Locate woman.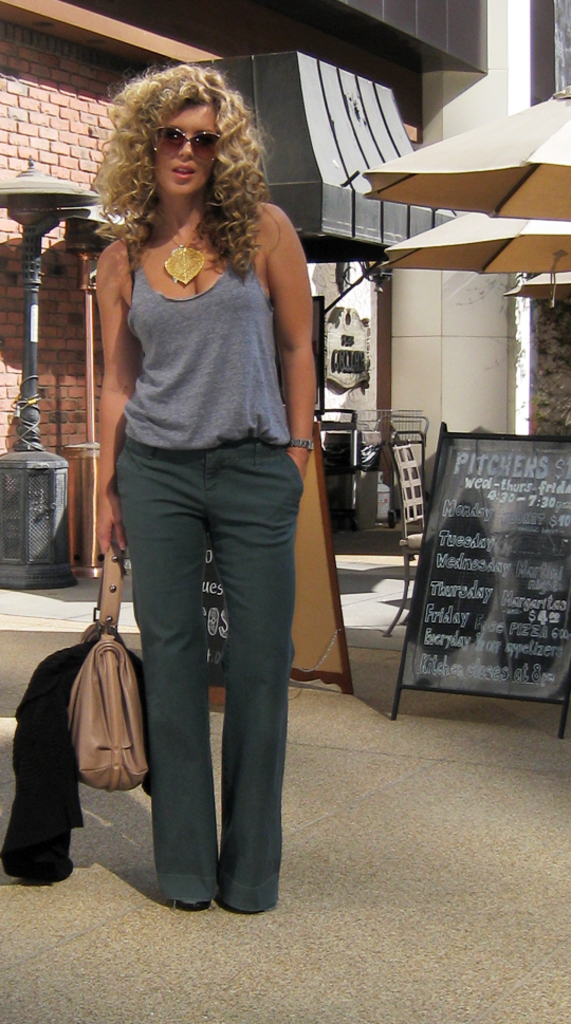
Bounding box: 78,42,314,920.
